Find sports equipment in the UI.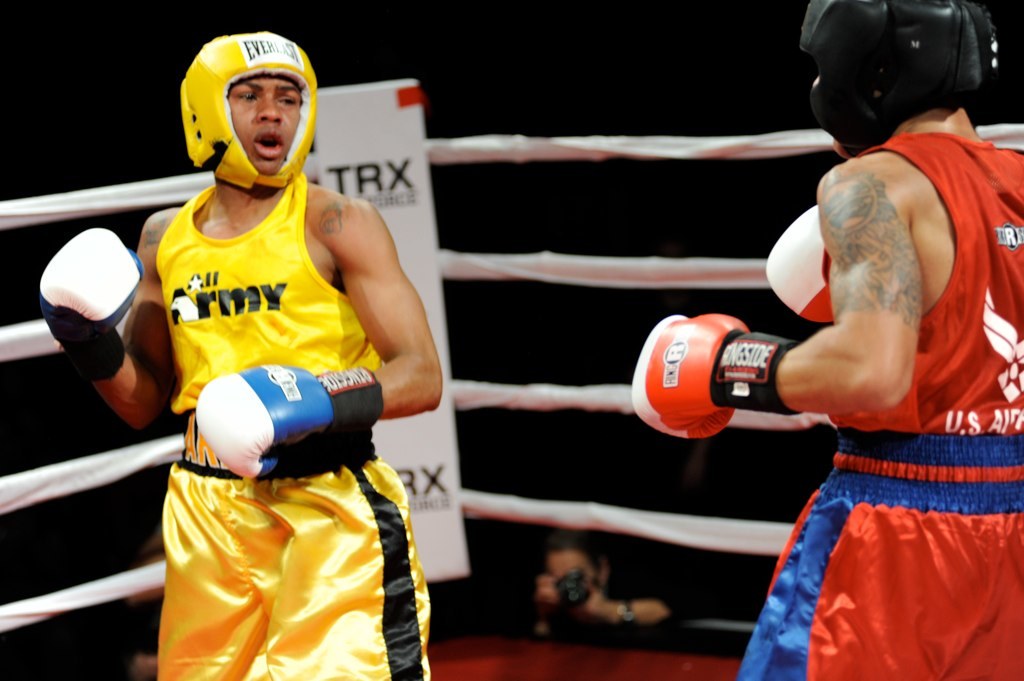
UI element at [x1=763, y1=202, x2=833, y2=329].
